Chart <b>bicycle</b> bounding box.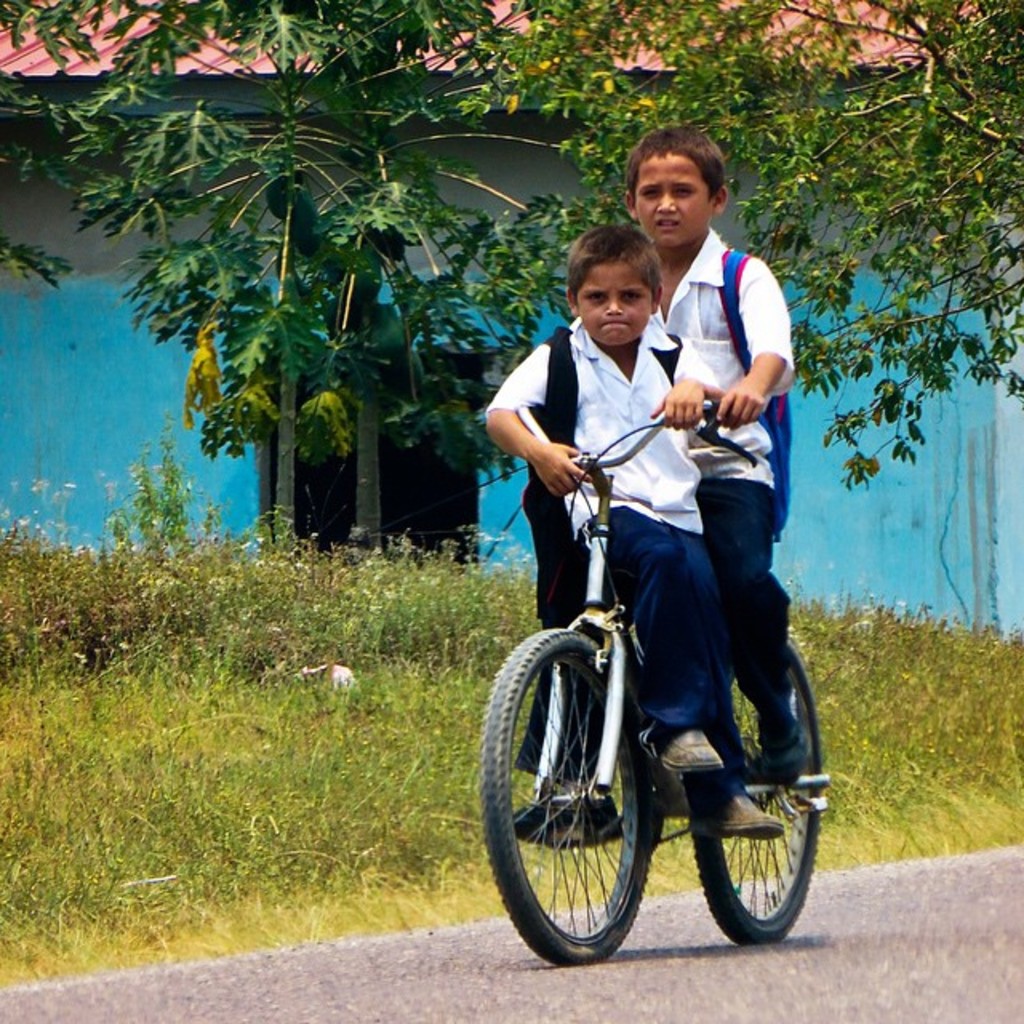
Charted: 470/370/862/990.
